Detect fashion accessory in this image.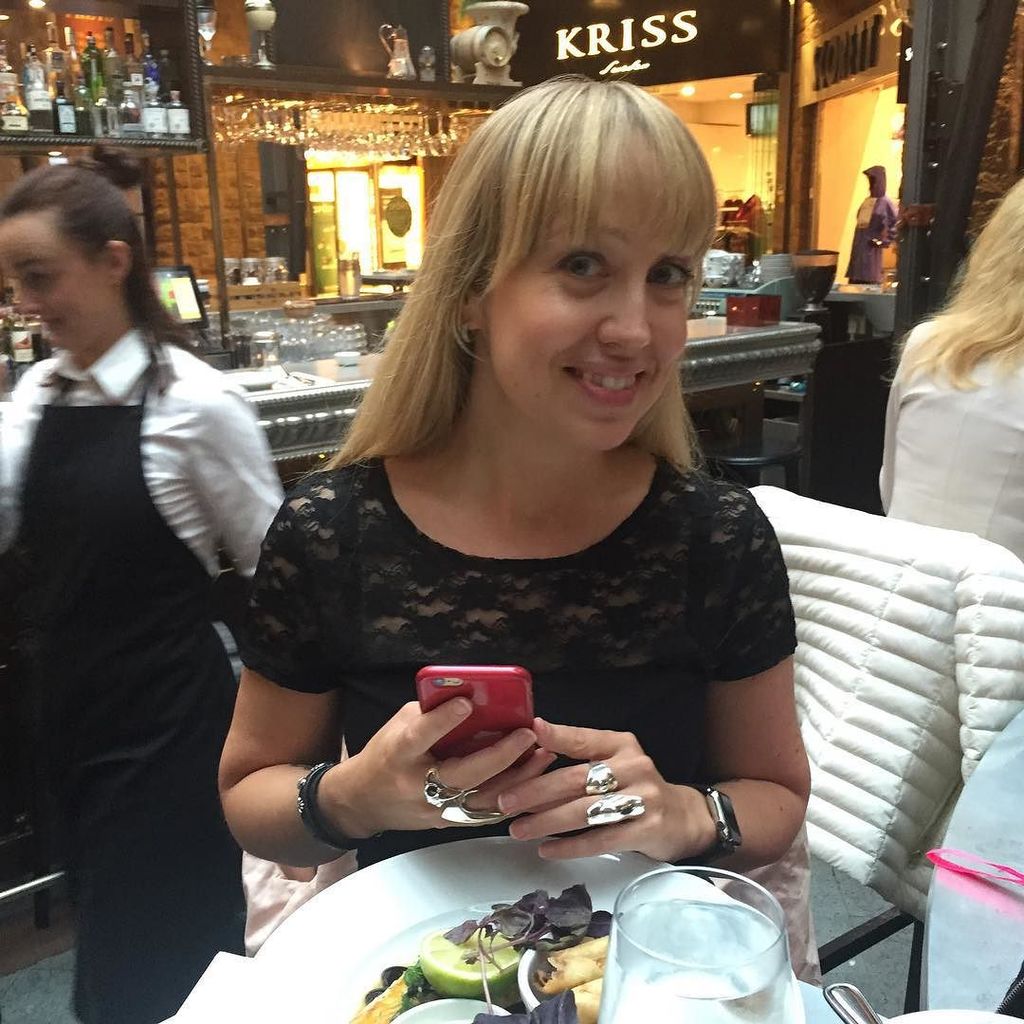
Detection: <region>442, 803, 509, 827</region>.
